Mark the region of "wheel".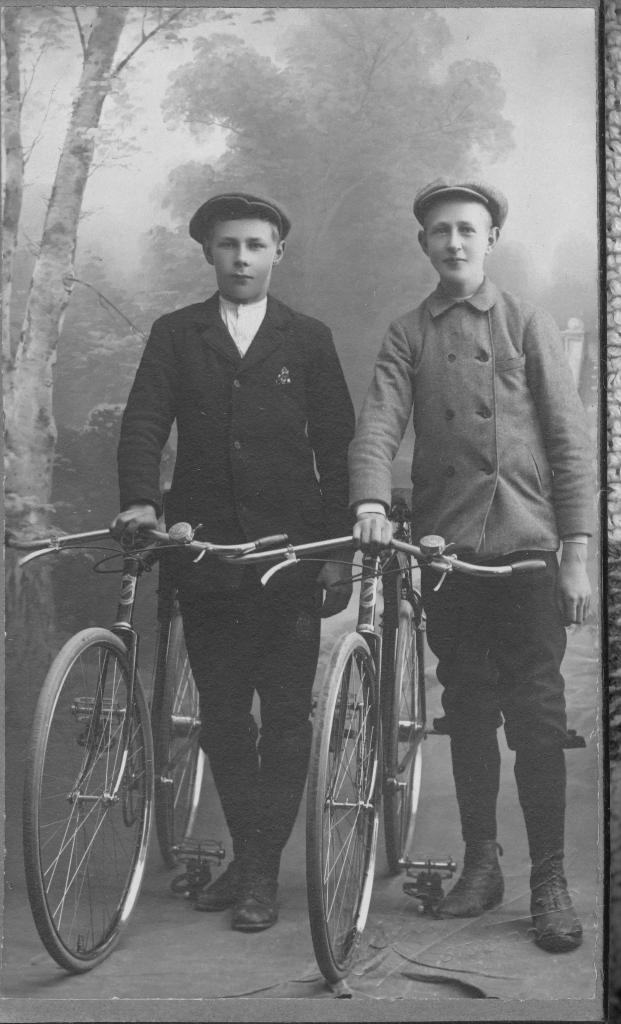
Region: 24/627/153/975.
